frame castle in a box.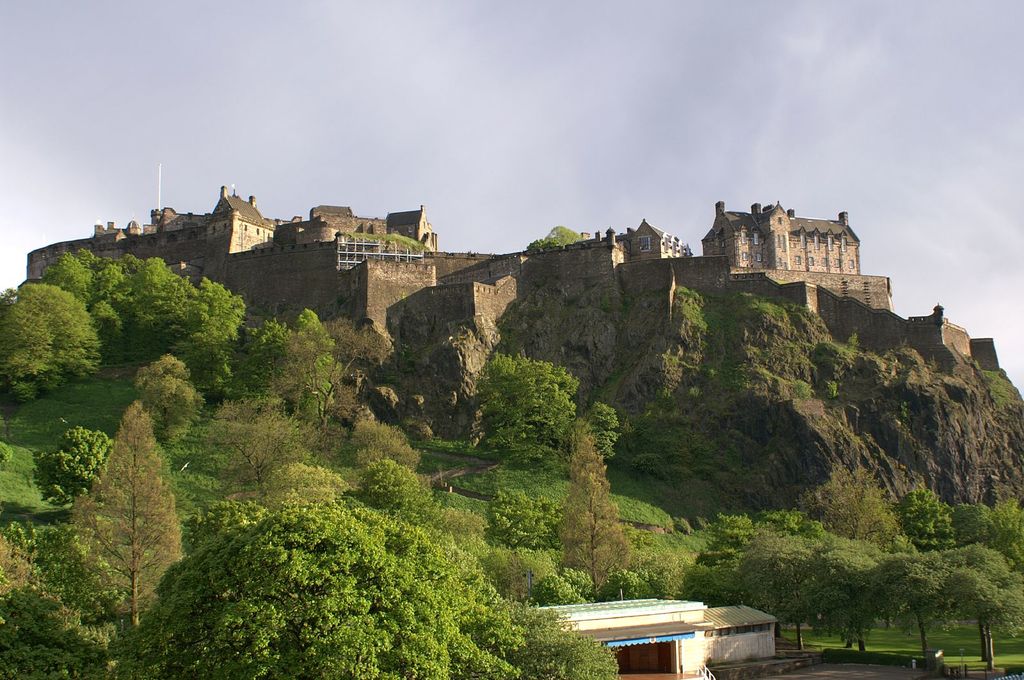
left=26, top=162, right=995, bottom=356.
